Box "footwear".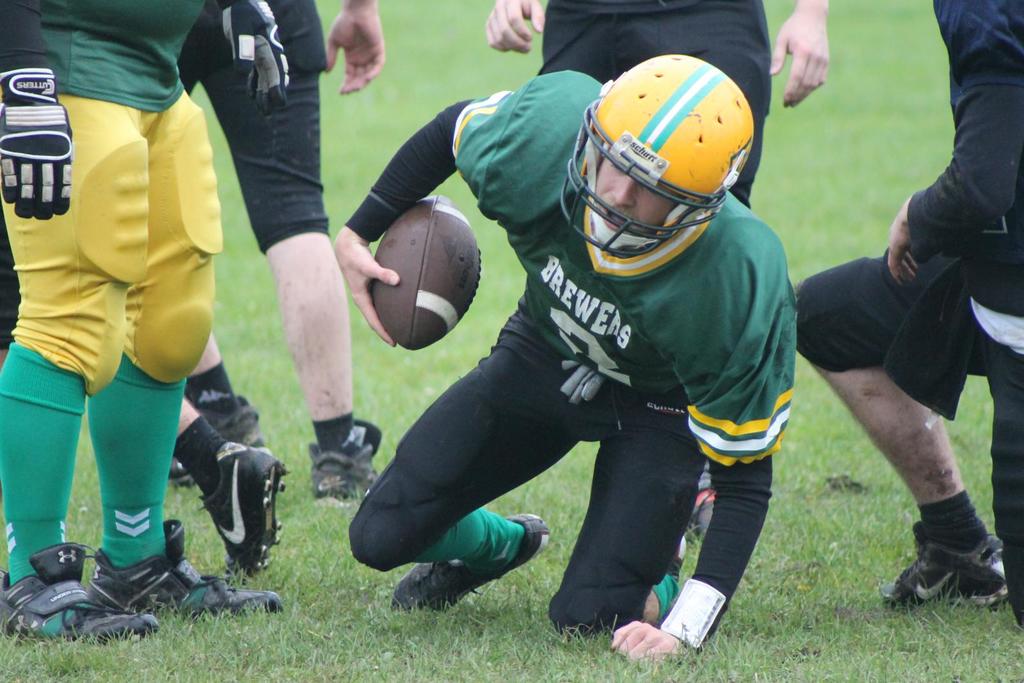
(left=689, top=490, right=722, bottom=546).
